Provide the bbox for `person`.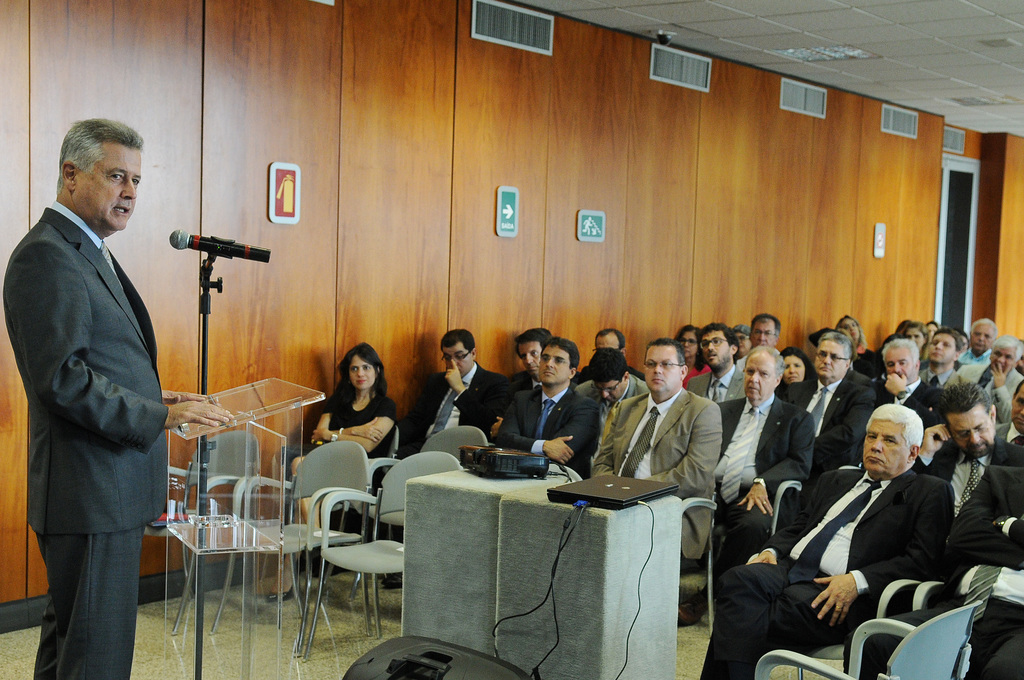
rect(697, 401, 954, 679).
